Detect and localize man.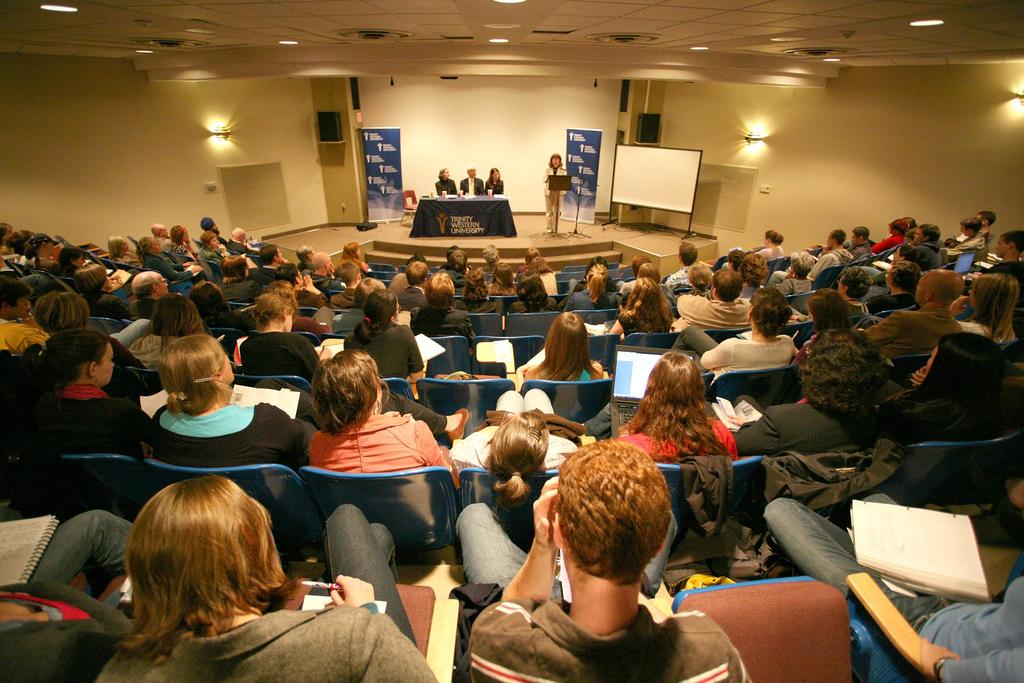
Localized at <box>474,247,500,288</box>.
